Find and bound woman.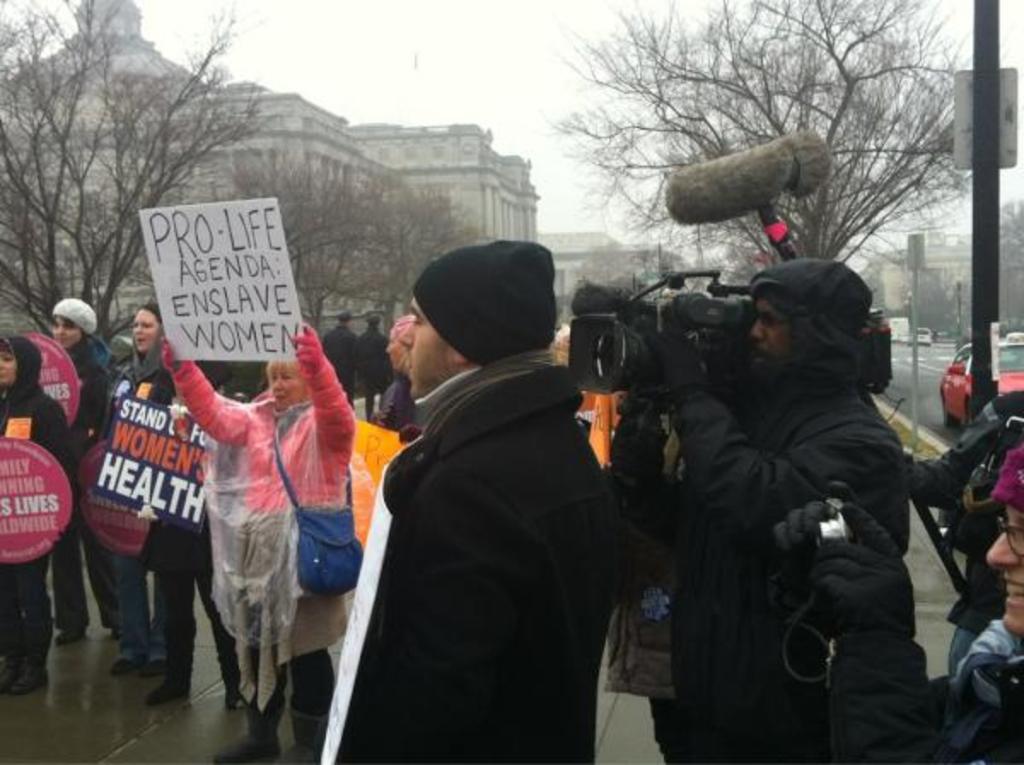
Bound: 162,314,352,763.
